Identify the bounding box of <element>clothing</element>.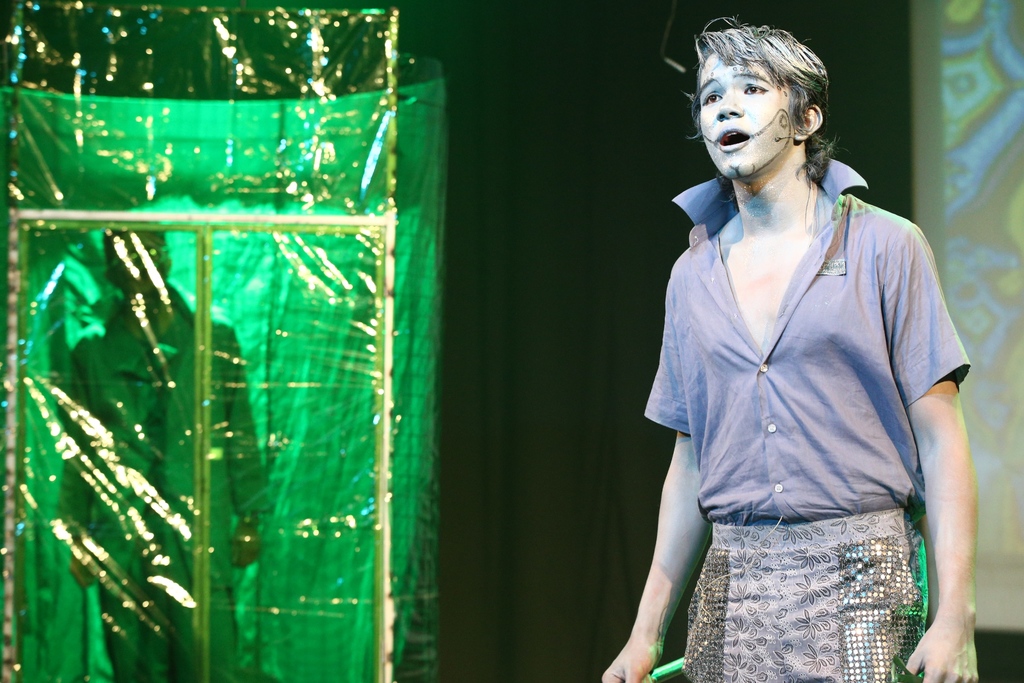
rect(639, 142, 968, 661).
